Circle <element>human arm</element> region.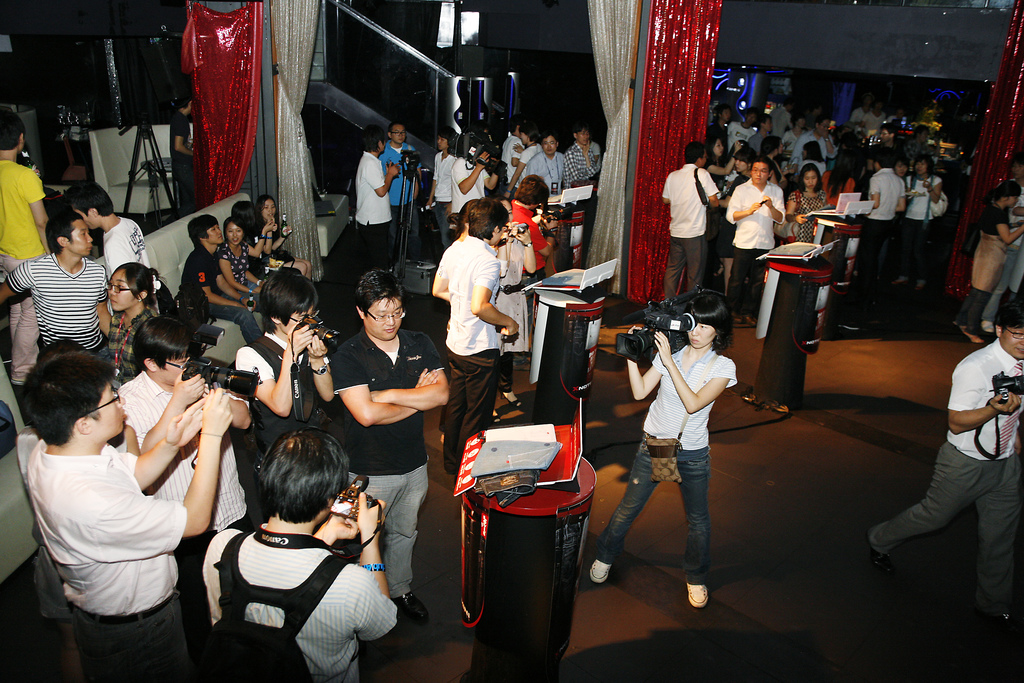
Region: pyautogui.locateOnScreen(206, 470, 369, 565).
